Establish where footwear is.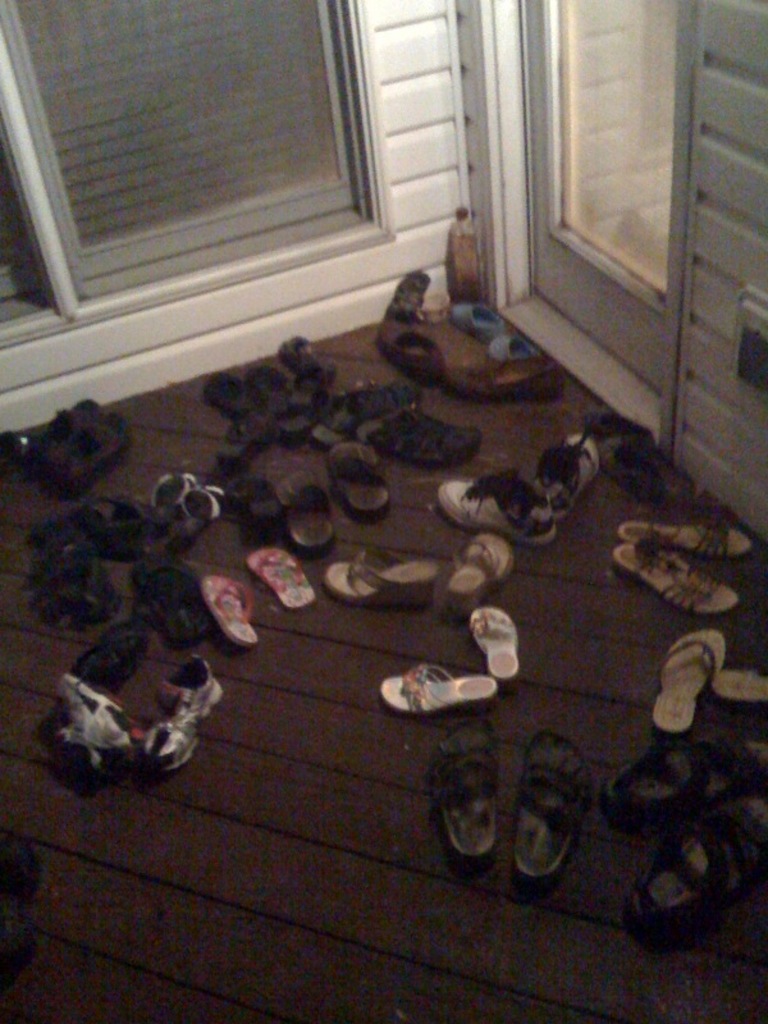
Established at x1=204, y1=367, x2=253, y2=422.
